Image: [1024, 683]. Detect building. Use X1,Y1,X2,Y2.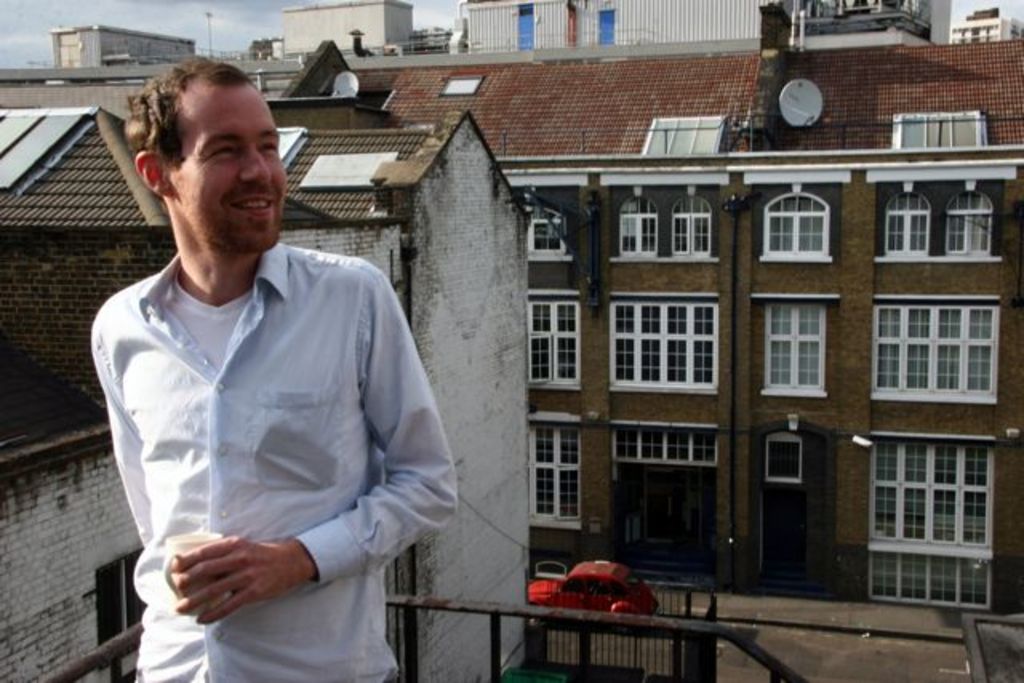
0,0,1022,681.
